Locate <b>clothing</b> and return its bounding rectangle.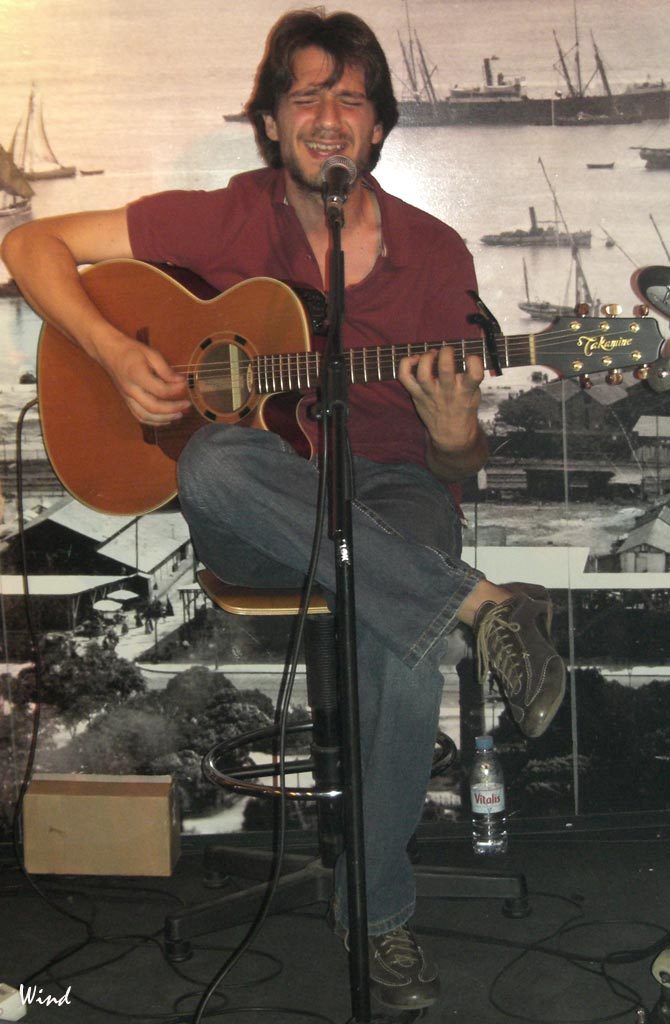
x1=123, y1=157, x2=501, y2=946.
